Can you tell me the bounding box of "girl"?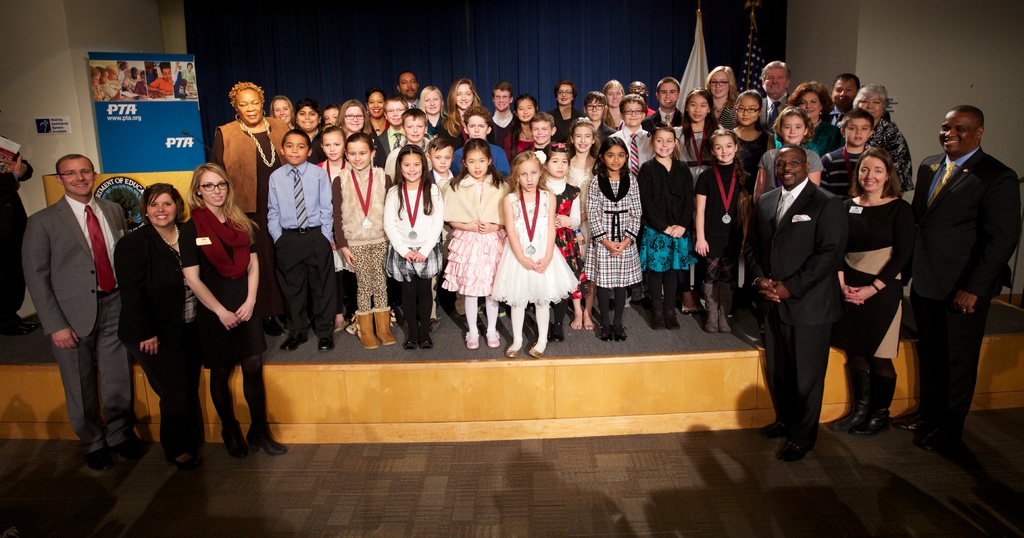
bbox=(673, 90, 718, 160).
